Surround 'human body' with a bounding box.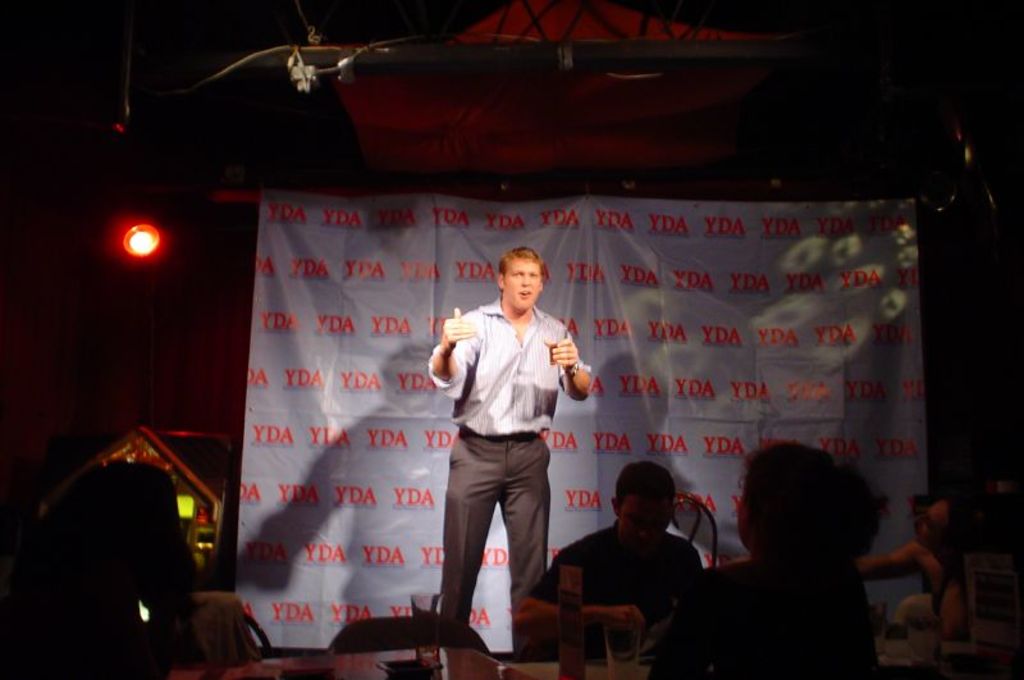
x1=435, y1=251, x2=585, y2=639.
